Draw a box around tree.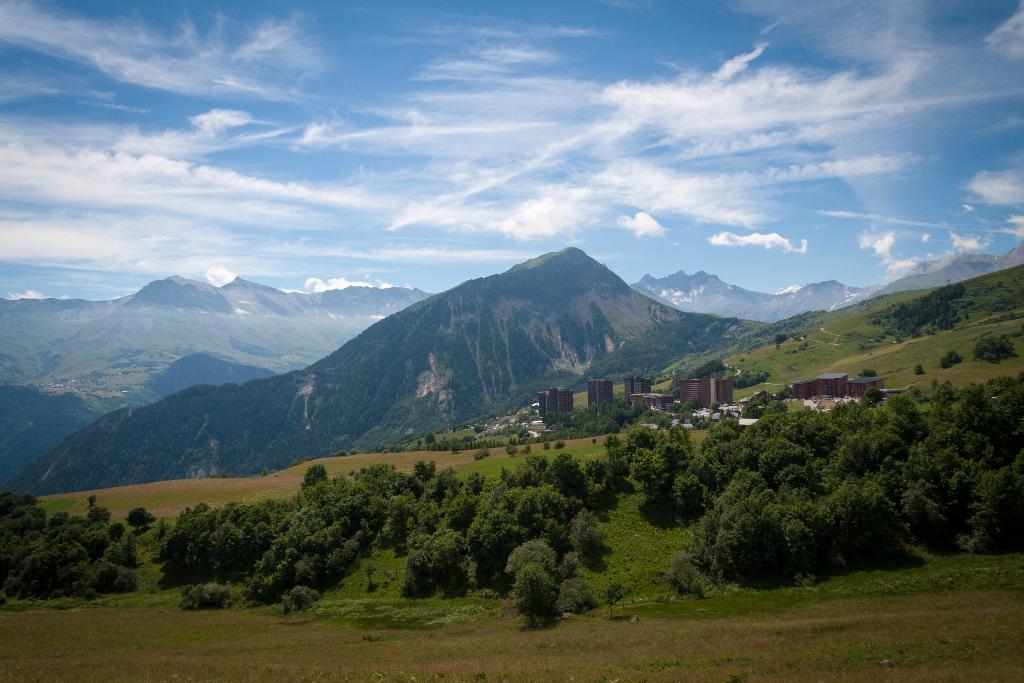
BBox(514, 564, 557, 627).
